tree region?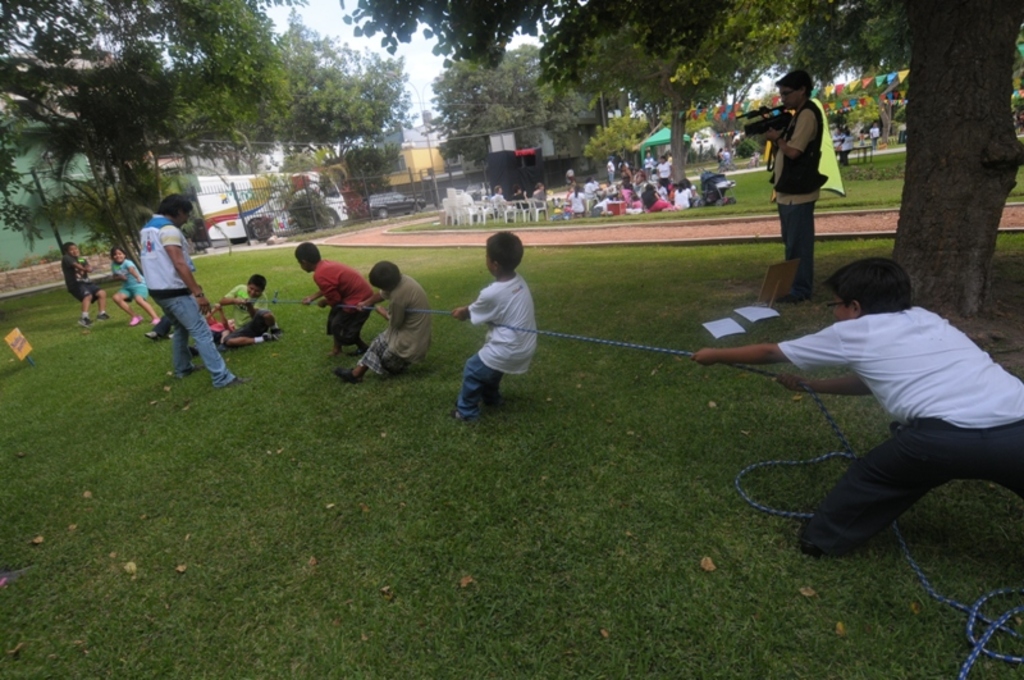
box=[420, 38, 627, 177]
